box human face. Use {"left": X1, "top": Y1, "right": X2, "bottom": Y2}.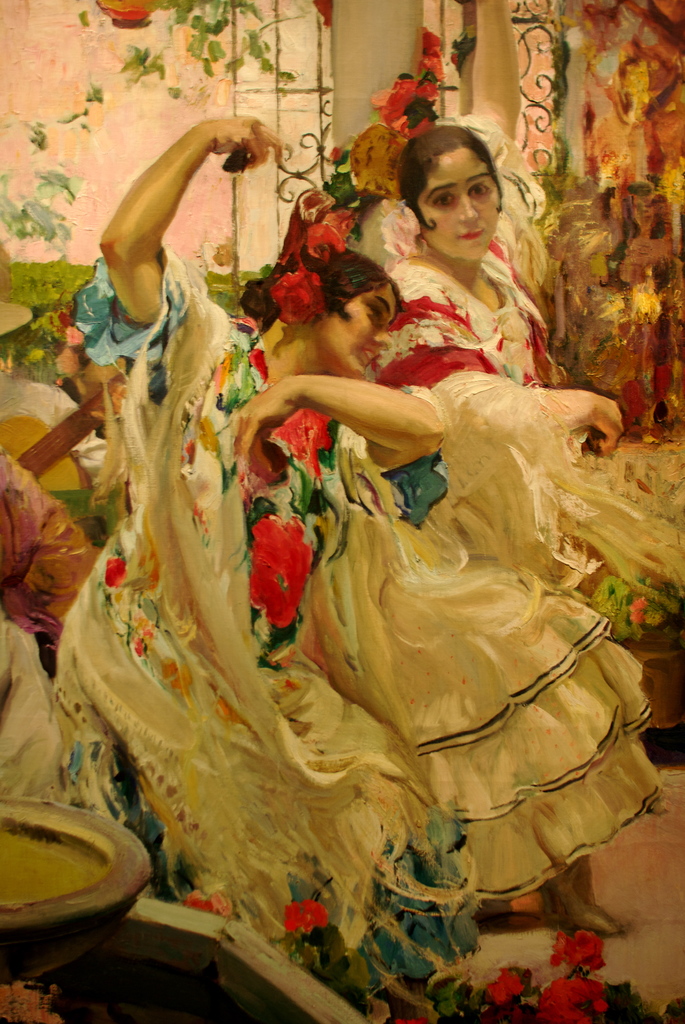
{"left": 420, "top": 148, "right": 501, "bottom": 260}.
